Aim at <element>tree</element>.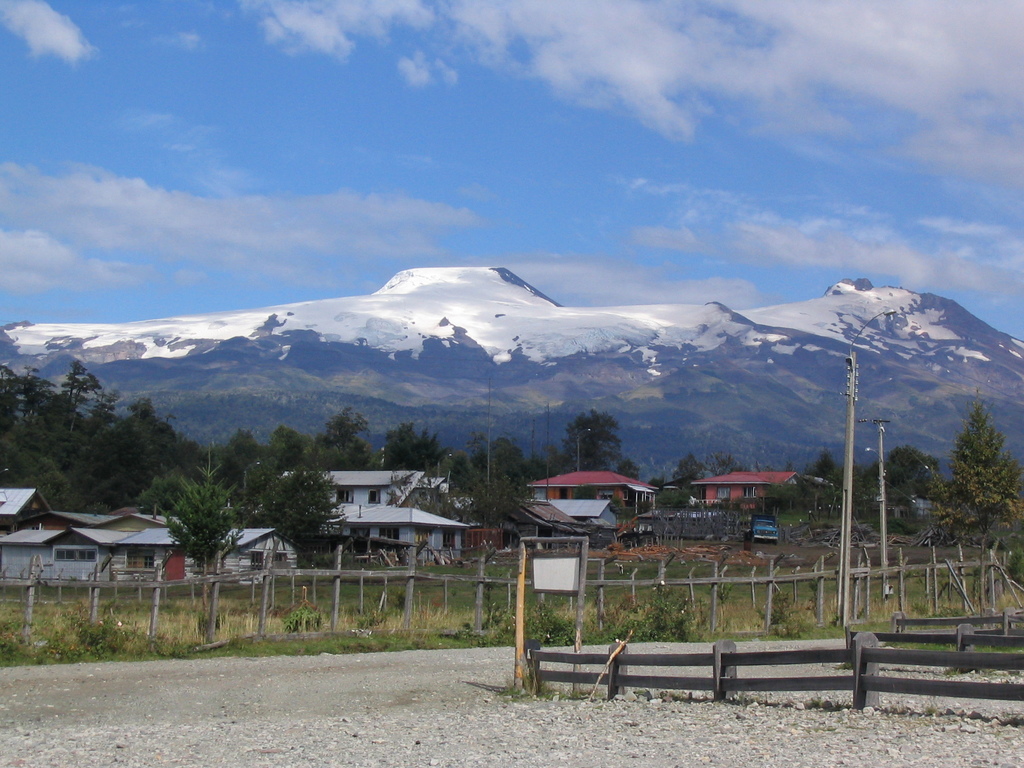
Aimed at locate(805, 452, 838, 520).
